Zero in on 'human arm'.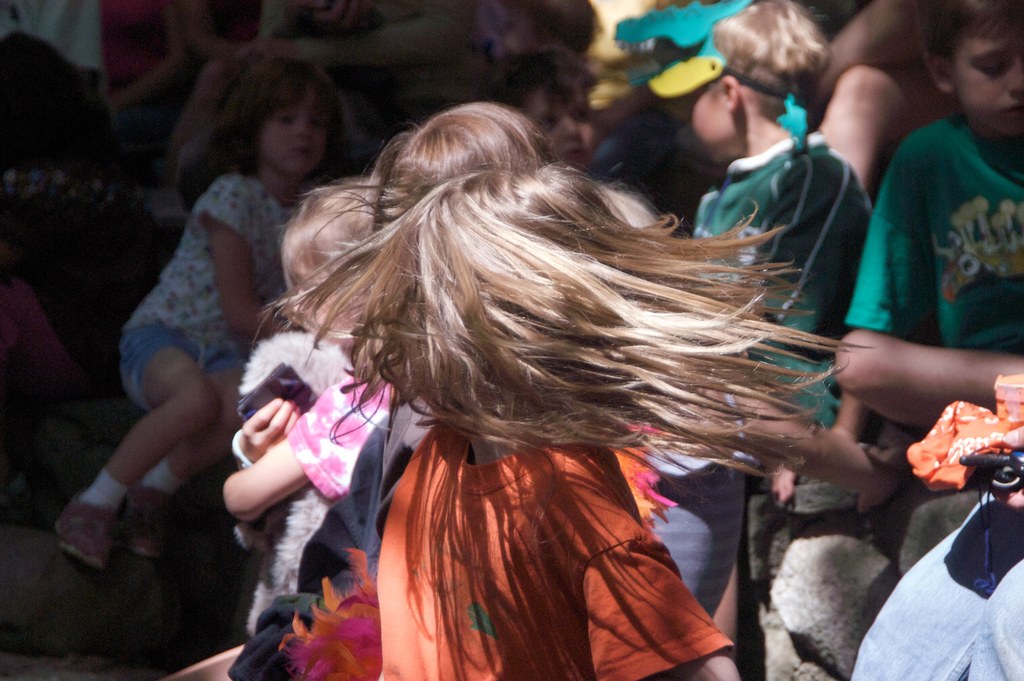
Zeroed in: bbox=[218, 372, 399, 524].
